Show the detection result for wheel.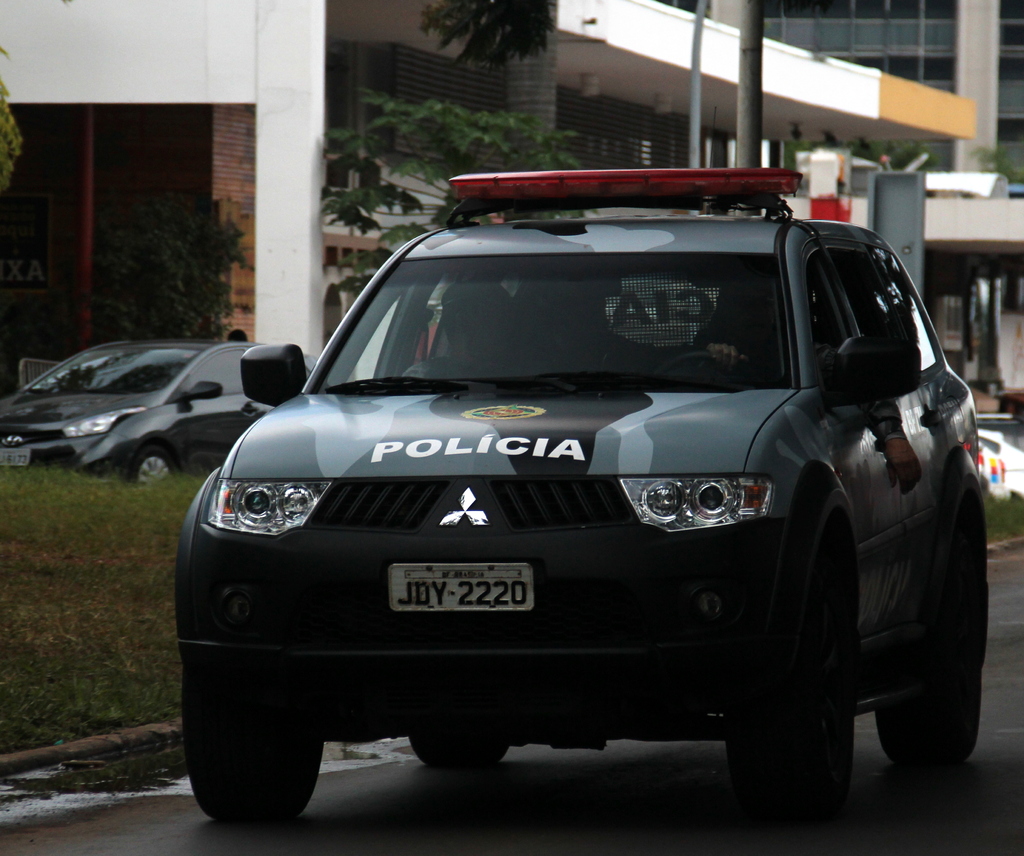
x1=725 y1=715 x2=860 y2=817.
